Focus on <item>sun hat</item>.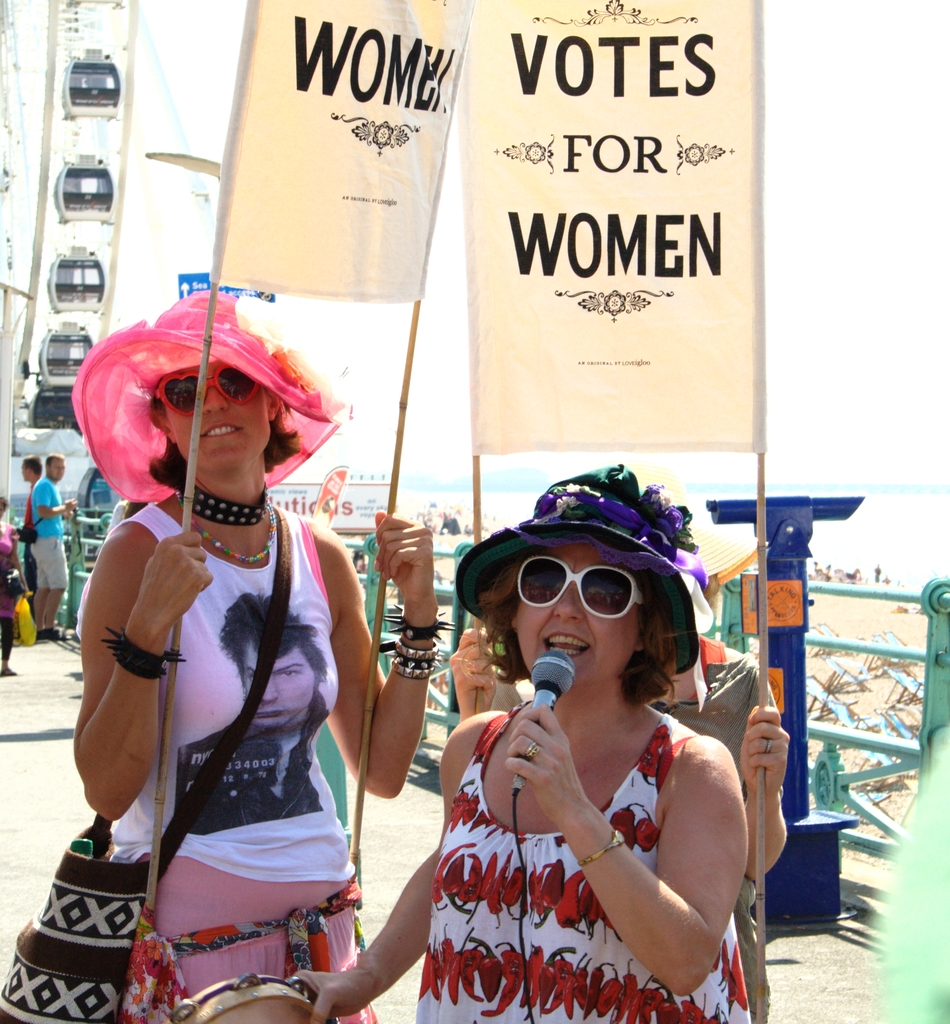
Focused at (left=72, top=288, right=349, bottom=512).
